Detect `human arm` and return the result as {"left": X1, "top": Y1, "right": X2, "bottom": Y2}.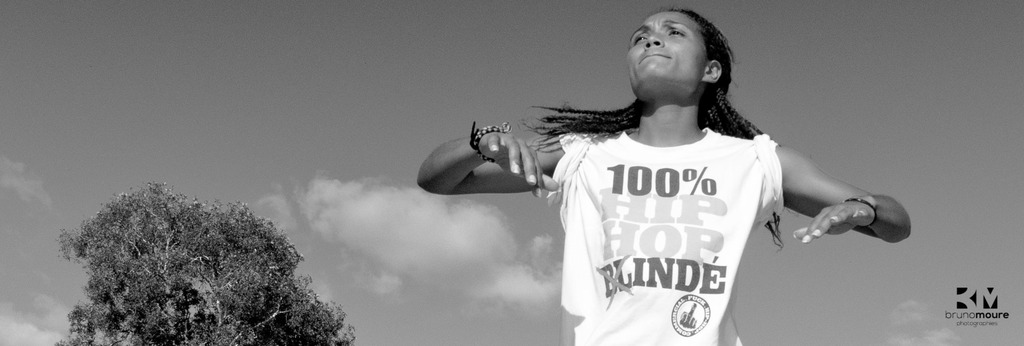
{"left": 418, "top": 110, "right": 573, "bottom": 208}.
